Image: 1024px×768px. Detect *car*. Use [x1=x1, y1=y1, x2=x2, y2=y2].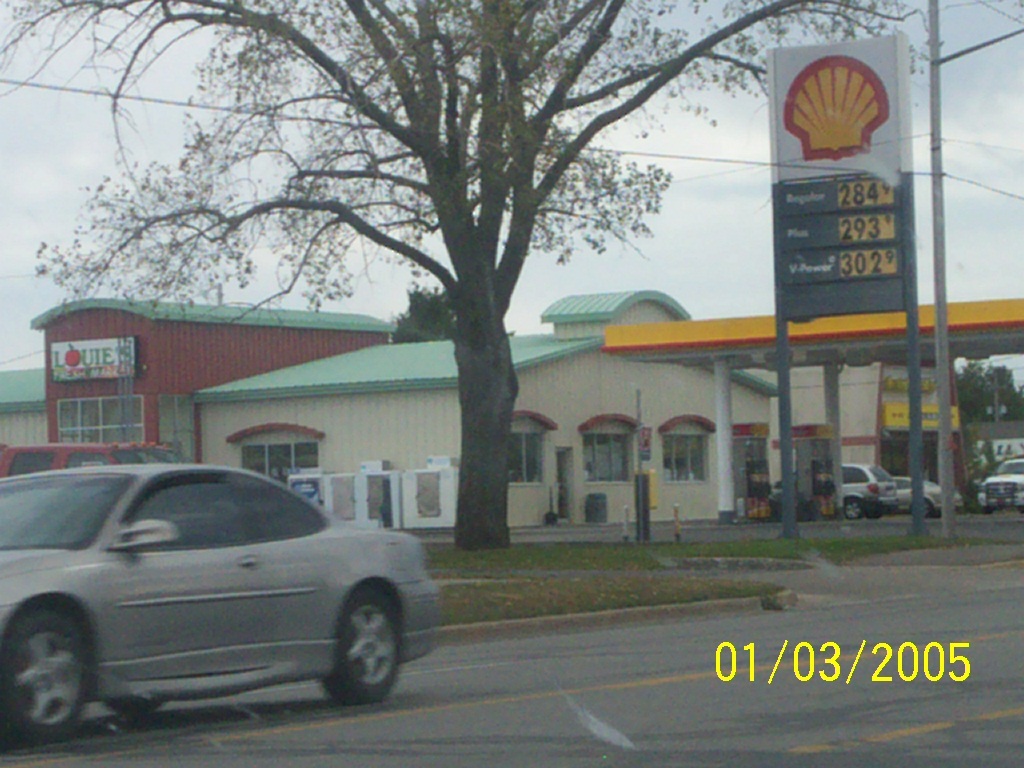
[x1=0, y1=437, x2=181, y2=476].
